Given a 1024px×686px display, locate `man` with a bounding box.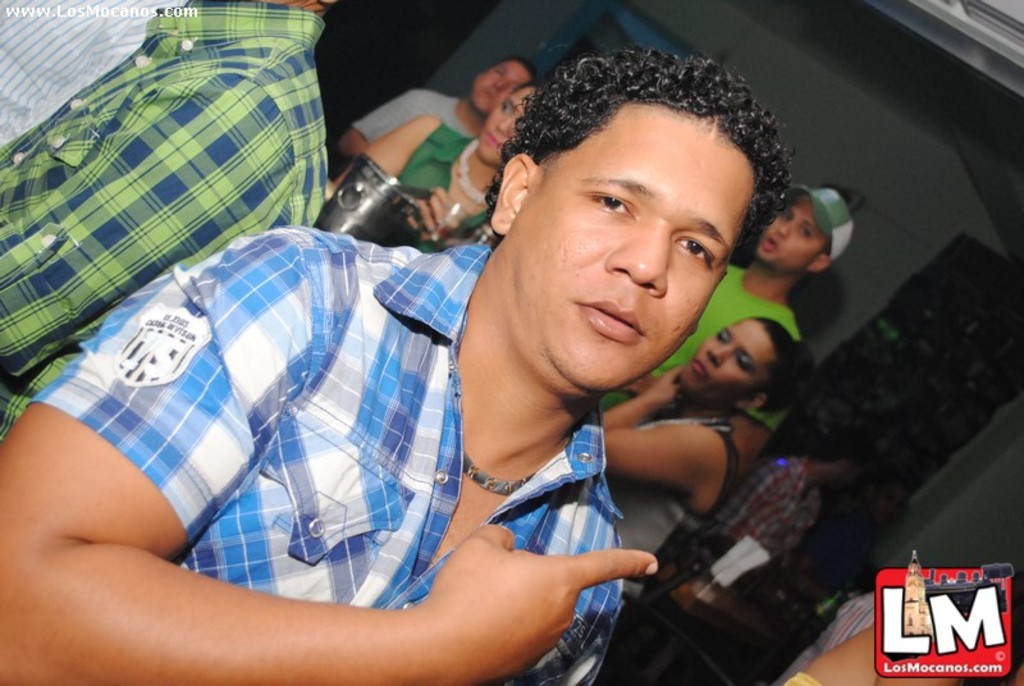
Located: 767,590,879,685.
